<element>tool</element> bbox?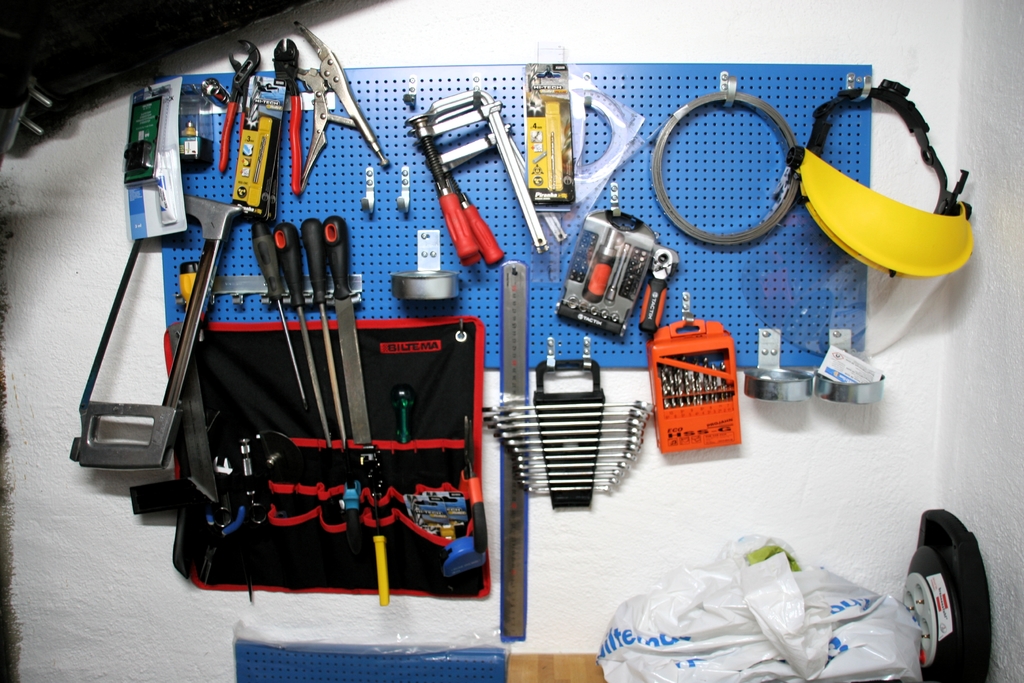
rect(295, 211, 343, 441)
